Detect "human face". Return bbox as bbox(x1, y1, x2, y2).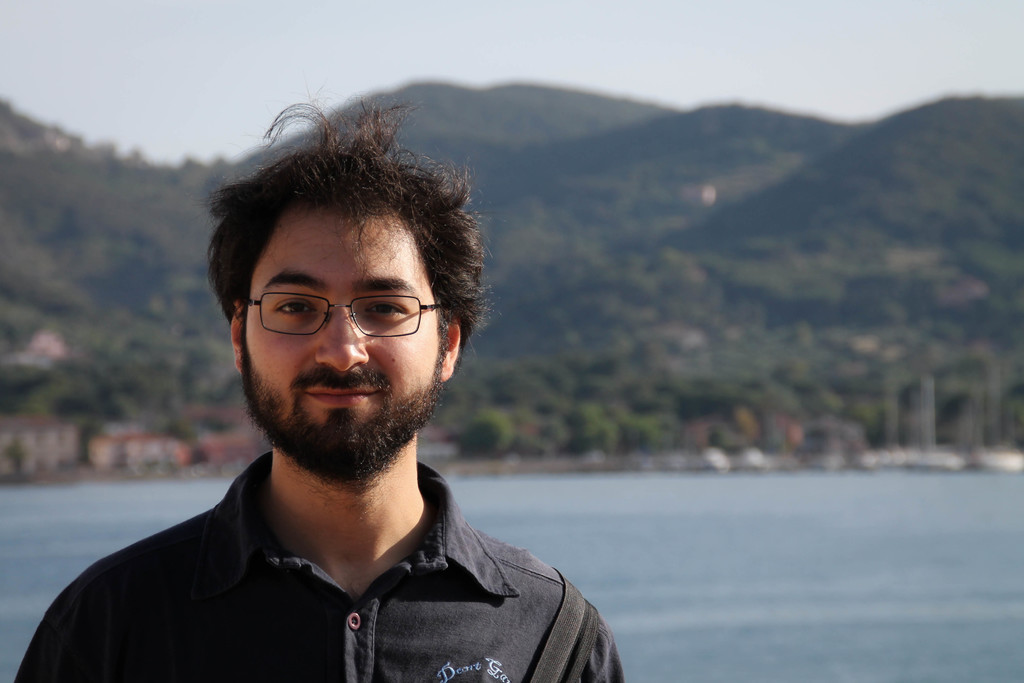
bbox(242, 214, 444, 490).
